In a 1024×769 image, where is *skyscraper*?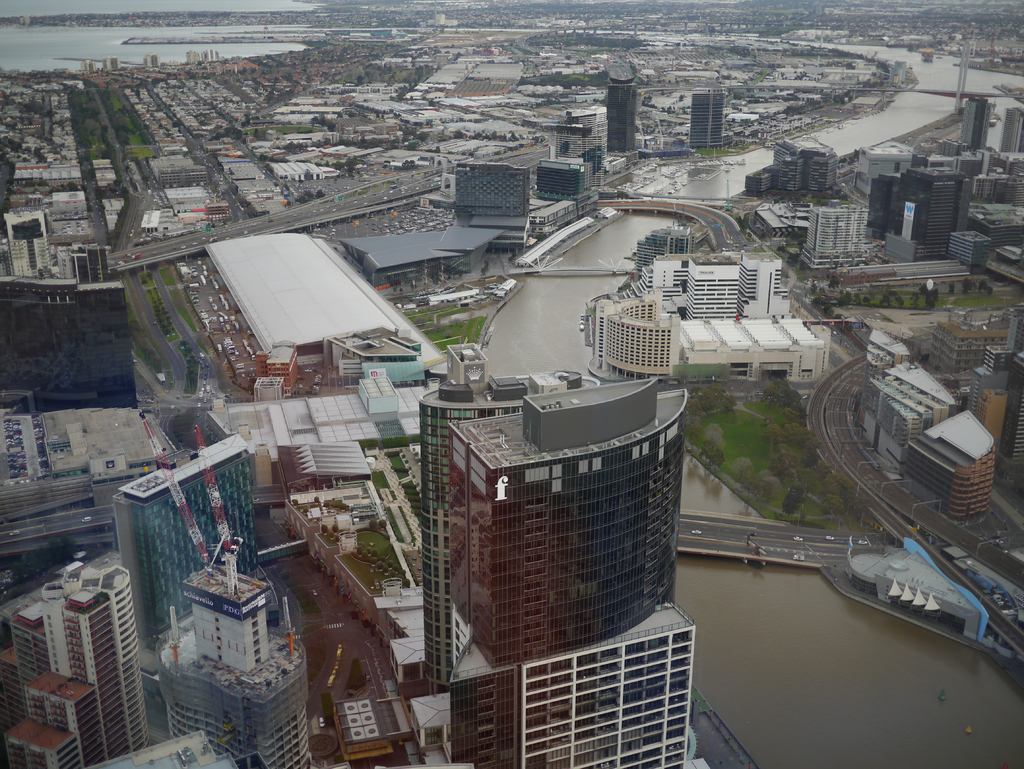
963 103 986 151.
